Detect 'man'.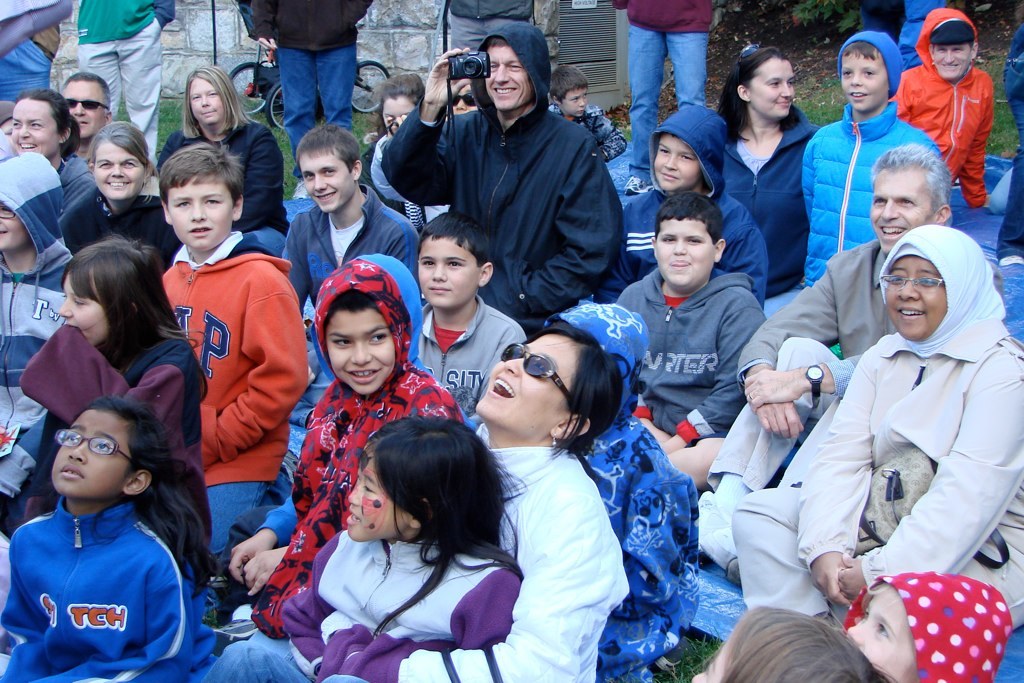
Detected at pyautogui.locateOnScreen(880, 7, 989, 206).
